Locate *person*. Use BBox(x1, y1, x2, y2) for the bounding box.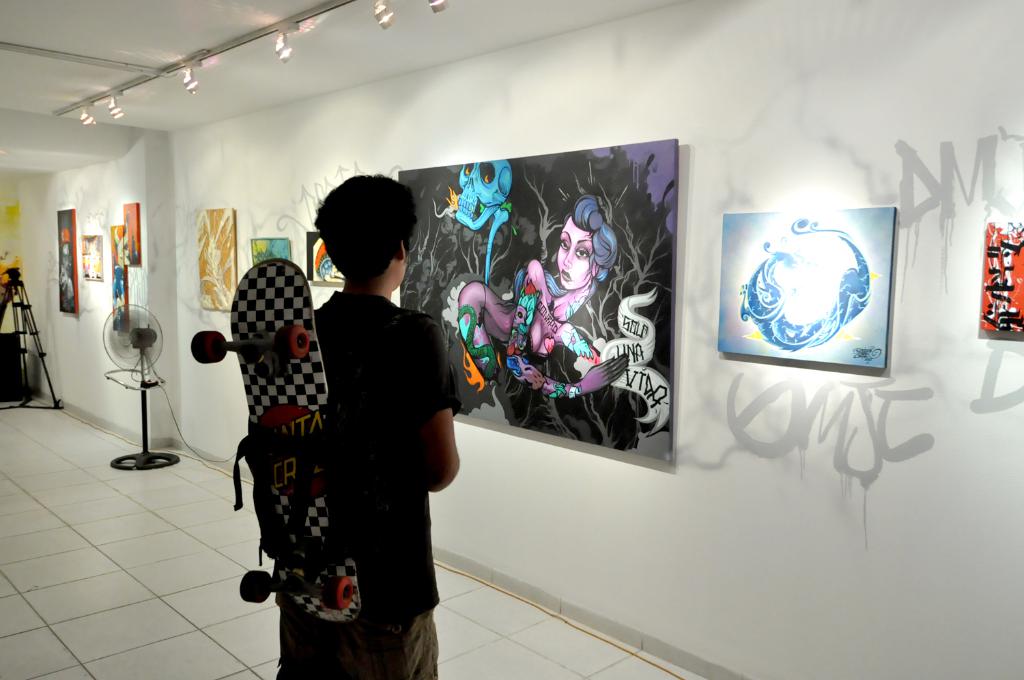
BBox(274, 173, 461, 679).
